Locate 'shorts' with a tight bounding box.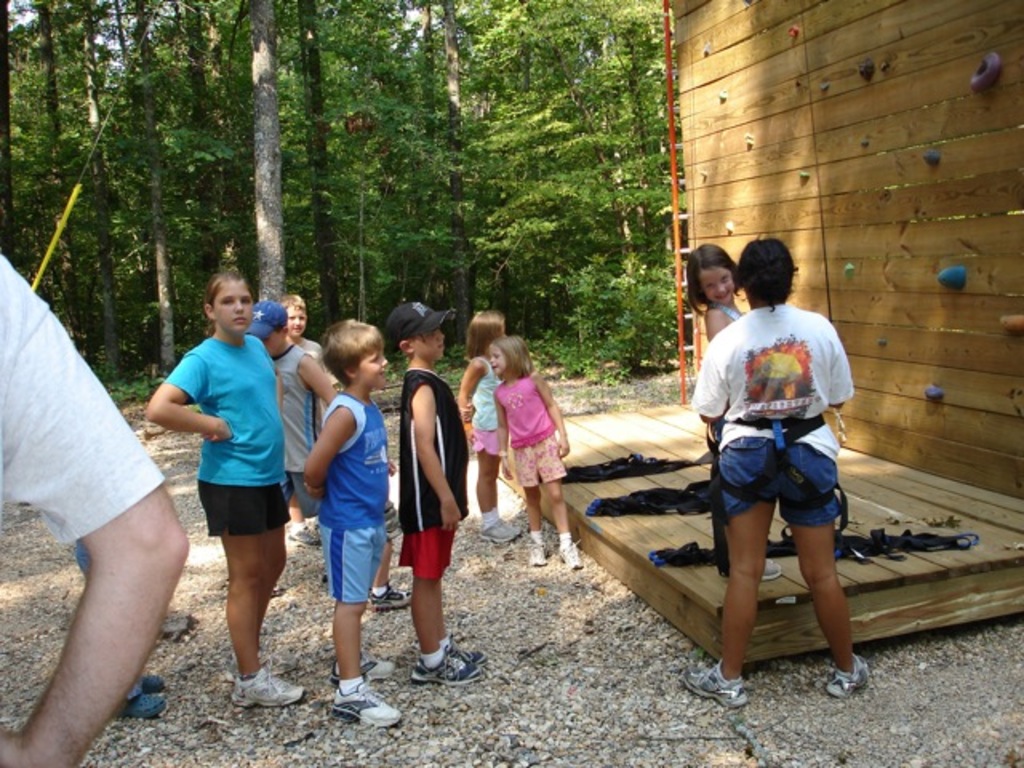
select_region(285, 469, 323, 520).
